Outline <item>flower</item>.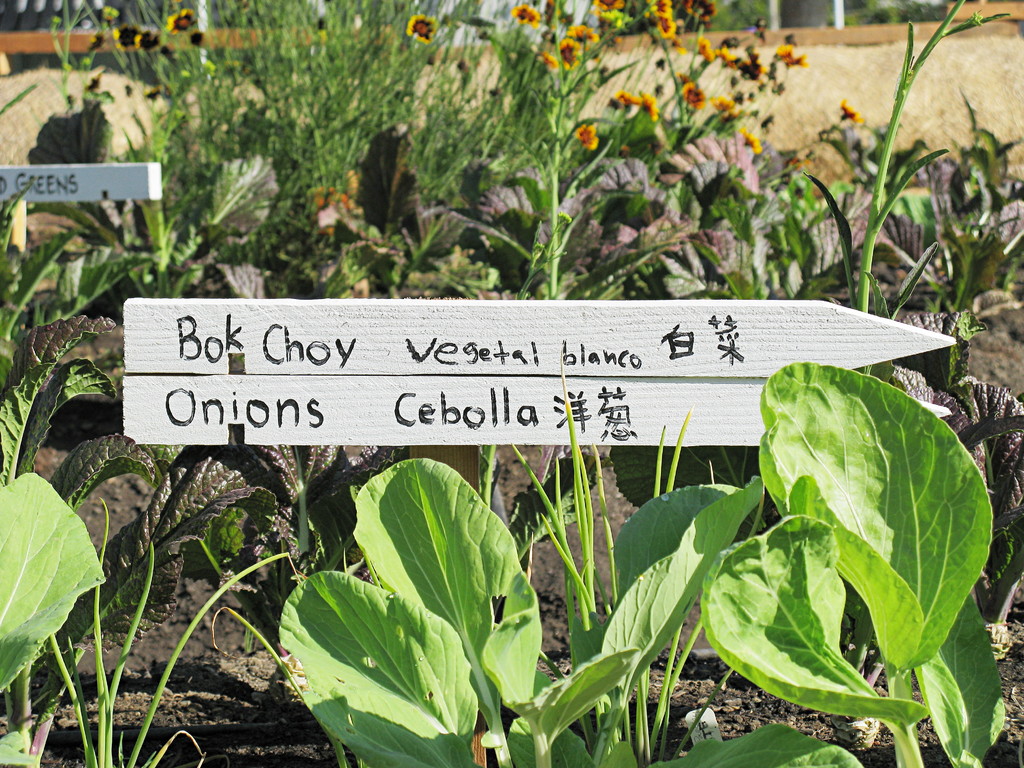
Outline: [648,0,670,15].
